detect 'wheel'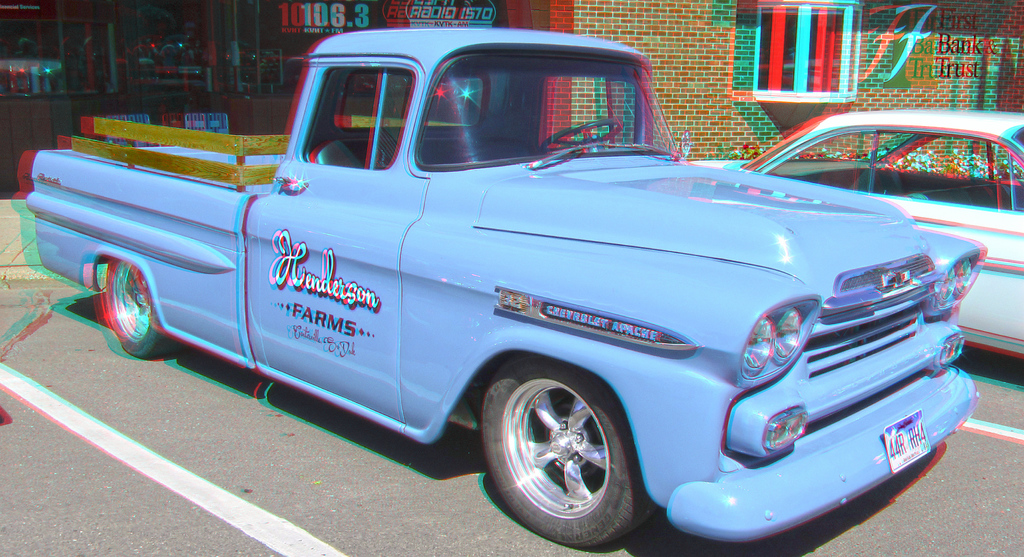
(90,250,176,366)
